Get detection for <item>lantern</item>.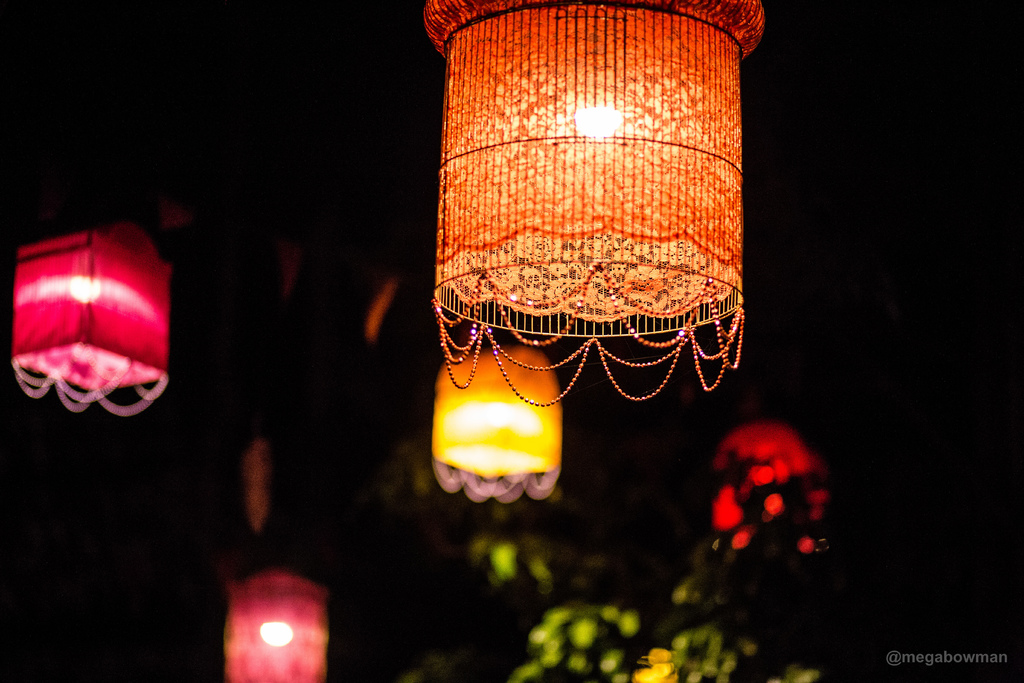
Detection: crop(227, 569, 329, 682).
